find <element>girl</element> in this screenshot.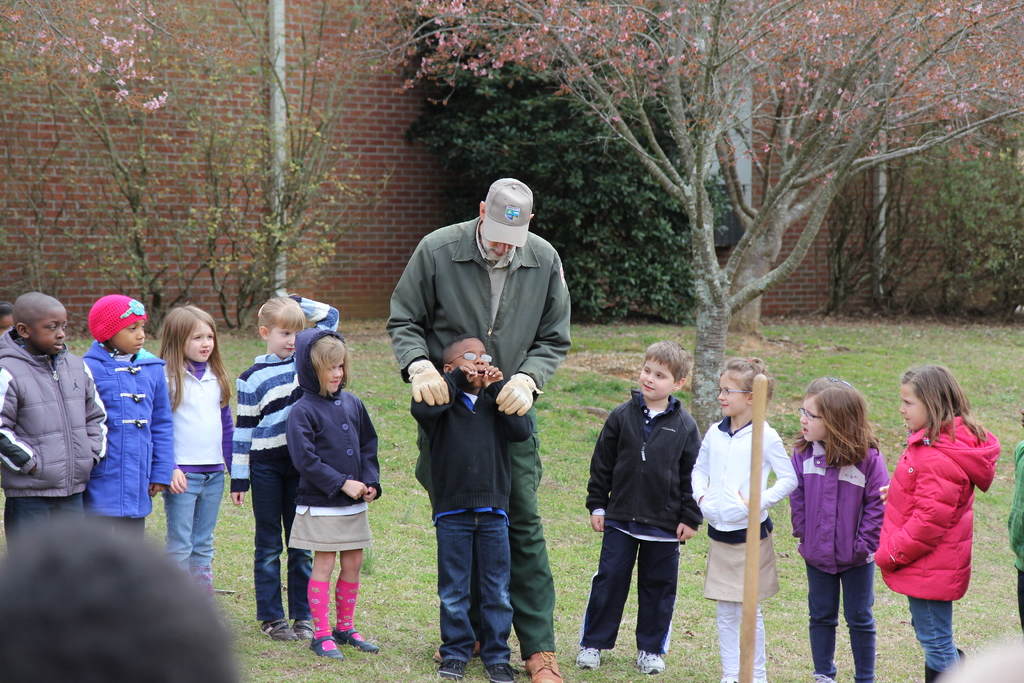
The bounding box for <element>girl</element> is bbox(785, 378, 890, 682).
